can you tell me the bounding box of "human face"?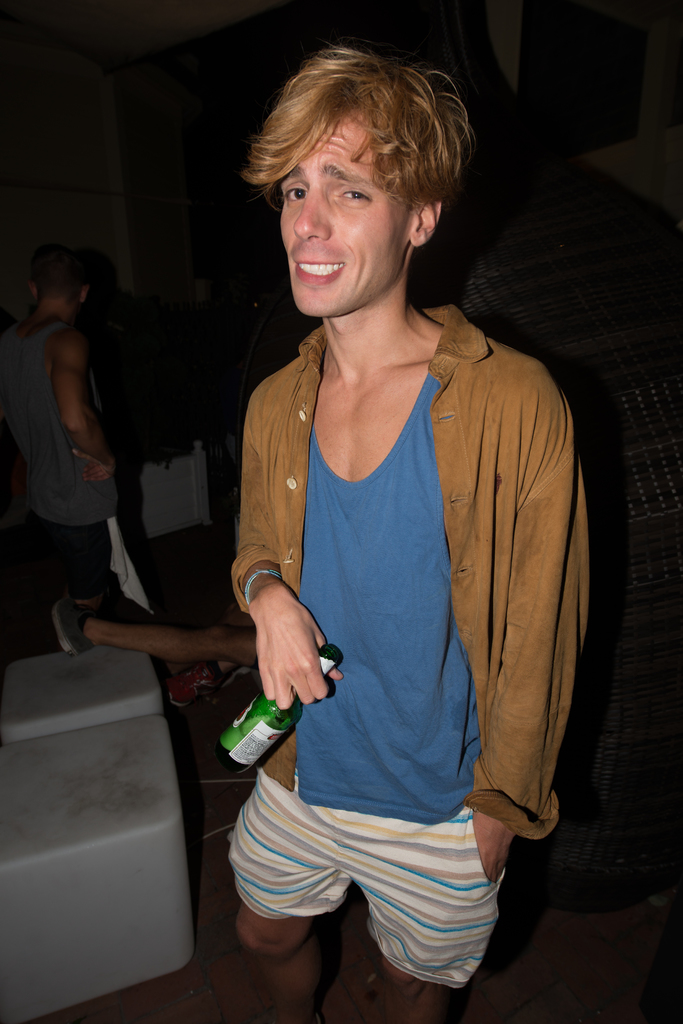
left=271, top=109, right=412, bottom=321.
